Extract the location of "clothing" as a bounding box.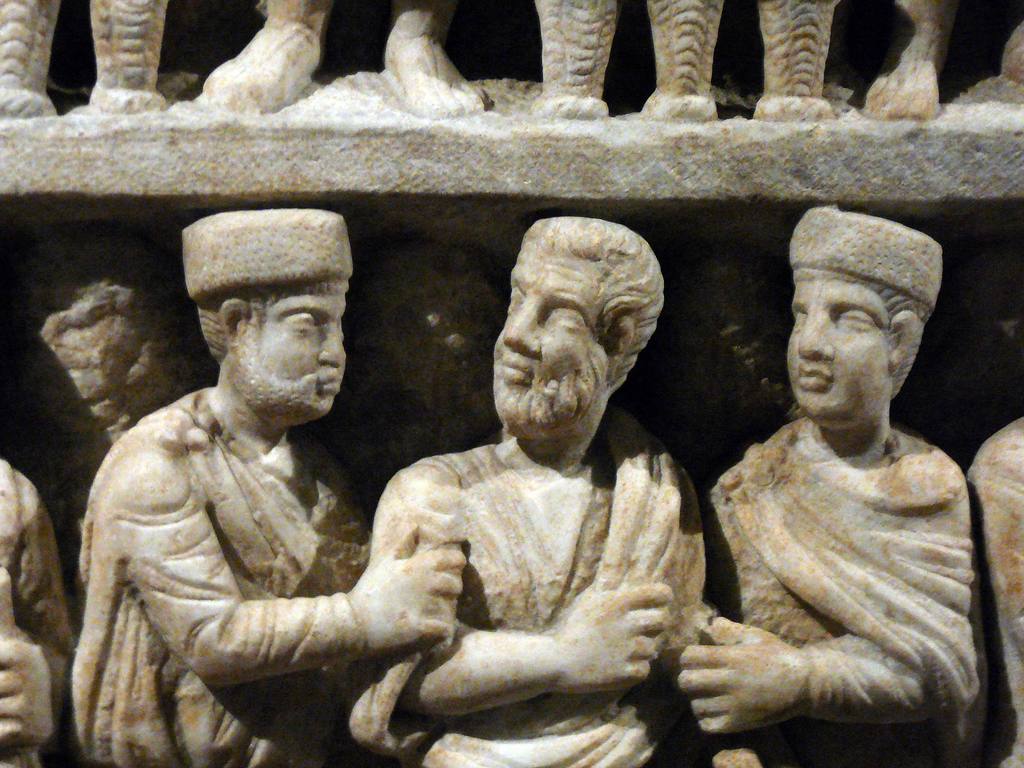
bbox=[68, 392, 363, 766].
